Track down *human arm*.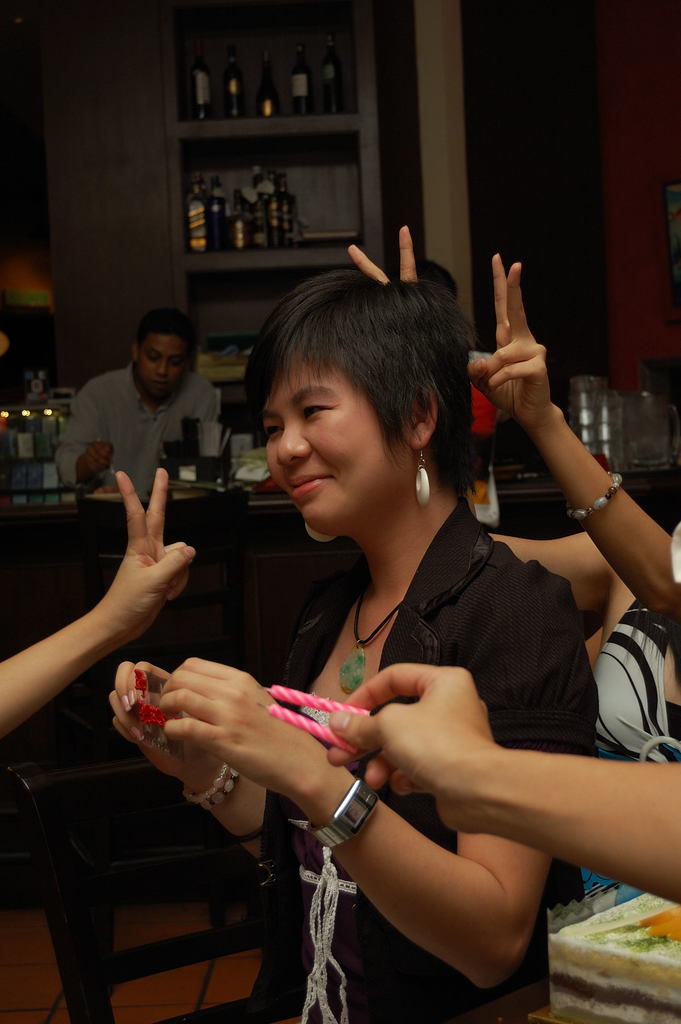
Tracked to x1=139 y1=614 x2=619 y2=991.
